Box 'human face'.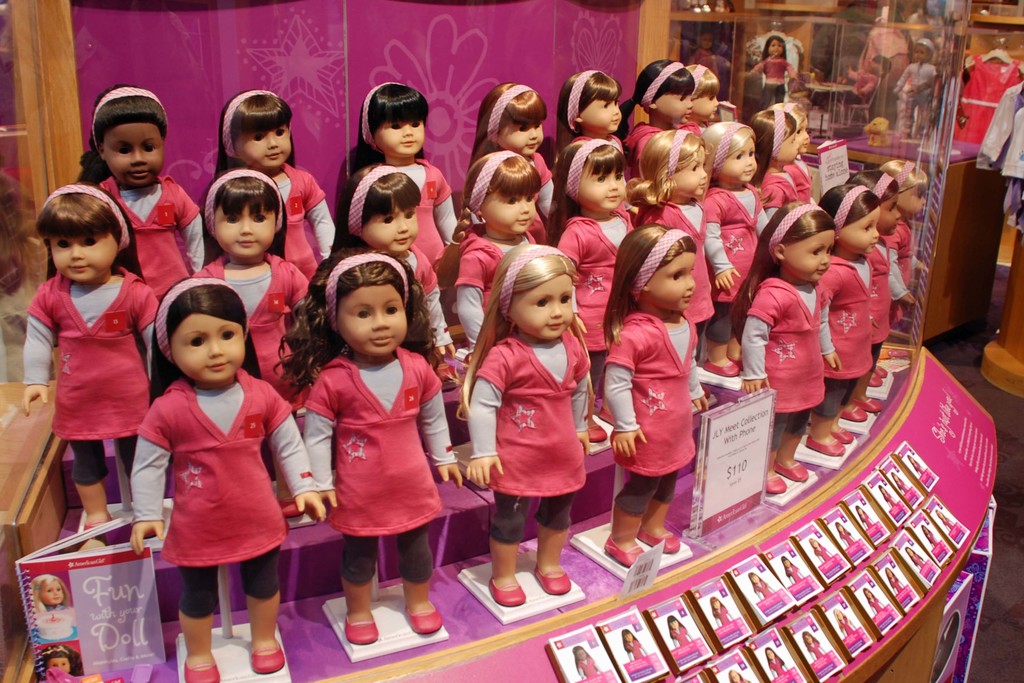
BBox(676, 147, 707, 196).
